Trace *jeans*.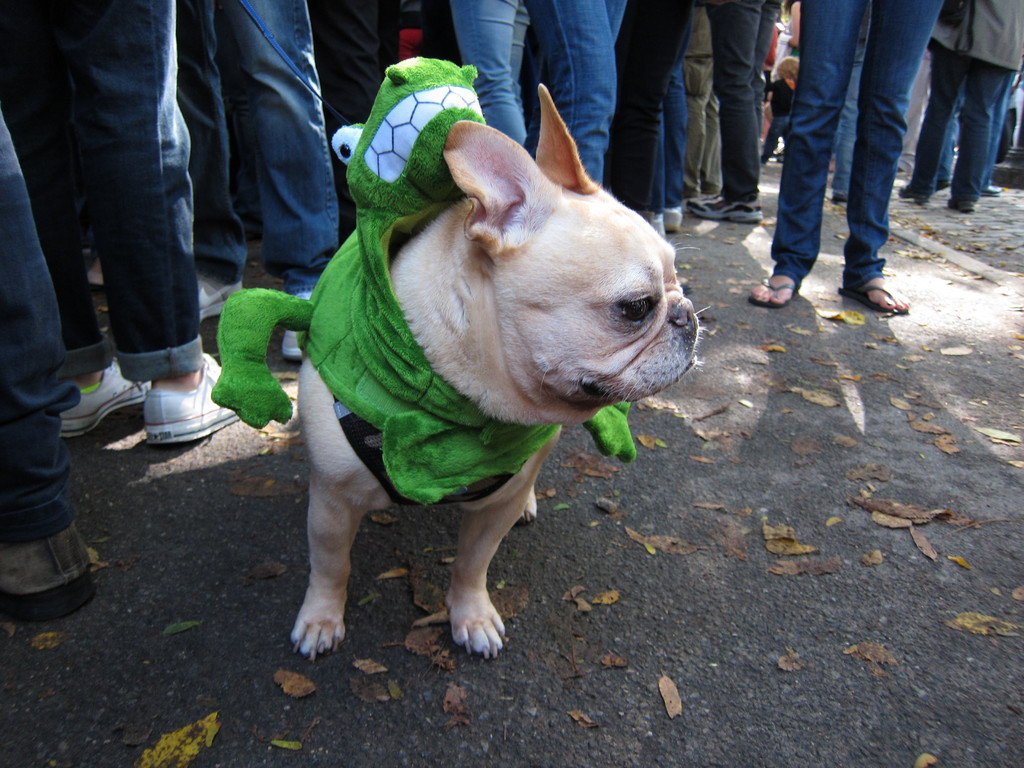
Traced to locate(176, 0, 341, 291).
